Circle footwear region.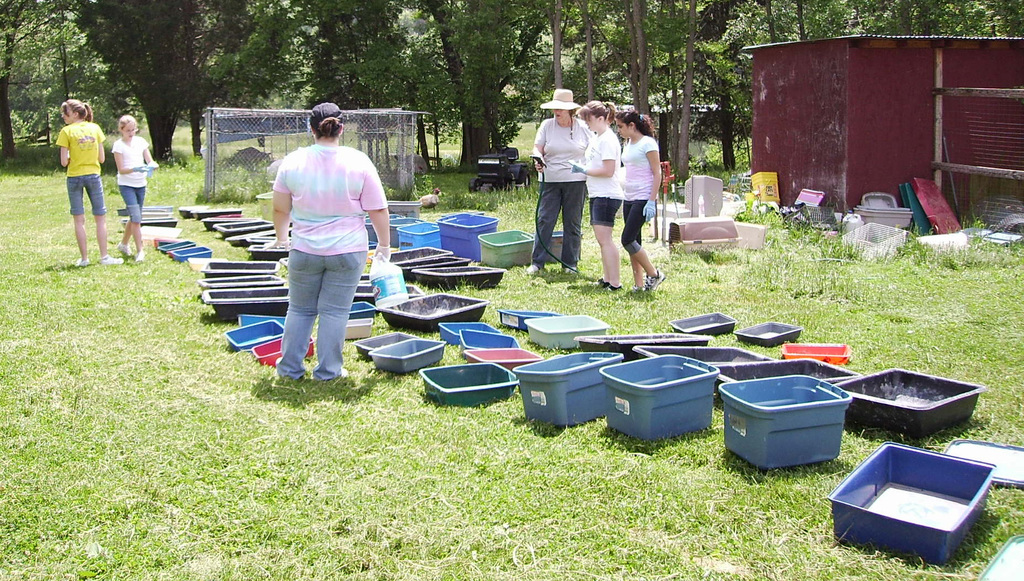
Region: 132/250/144/270.
